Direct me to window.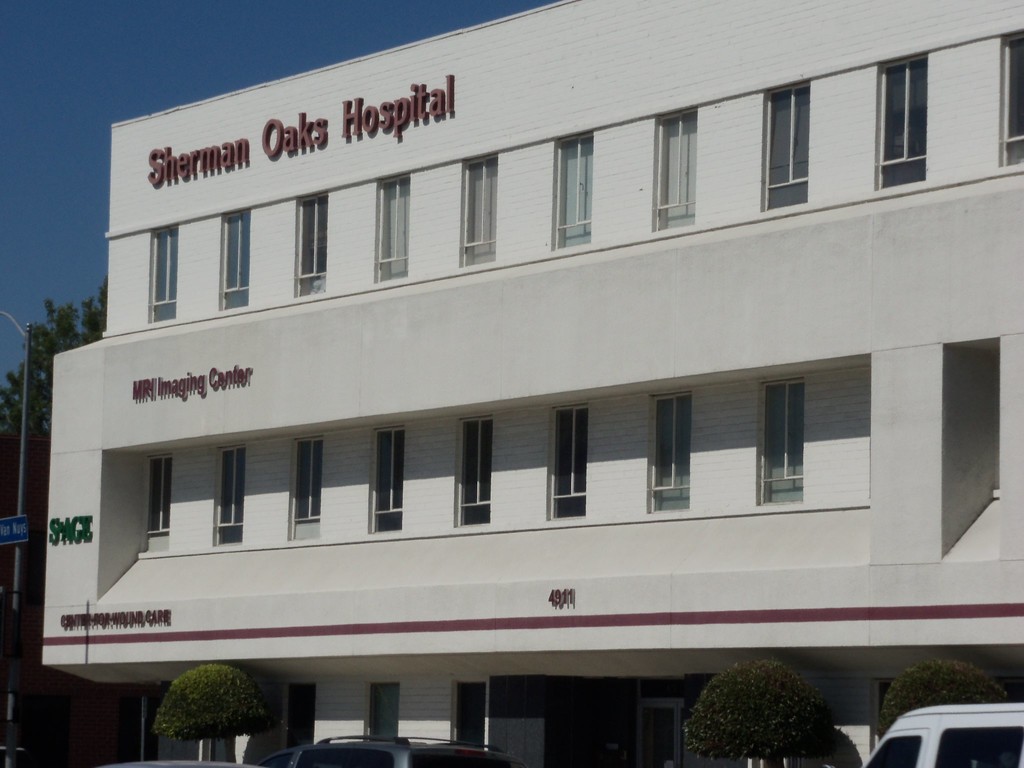
Direction: box(457, 148, 495, 268).
